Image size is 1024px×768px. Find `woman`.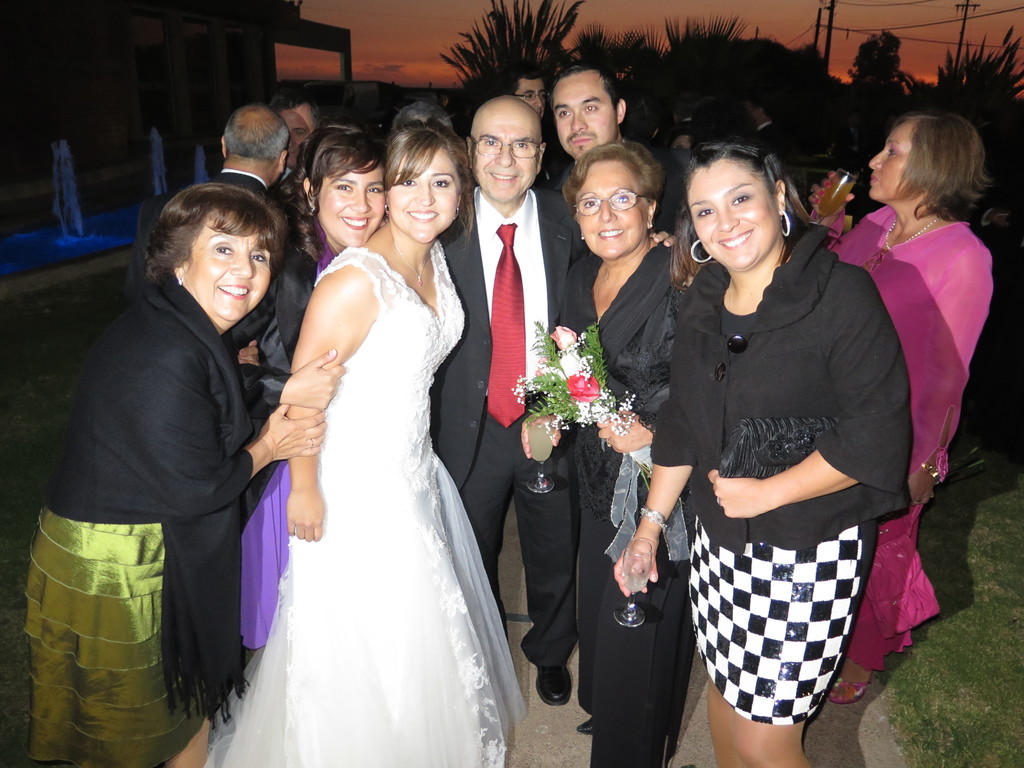
[234,122,384,653].
